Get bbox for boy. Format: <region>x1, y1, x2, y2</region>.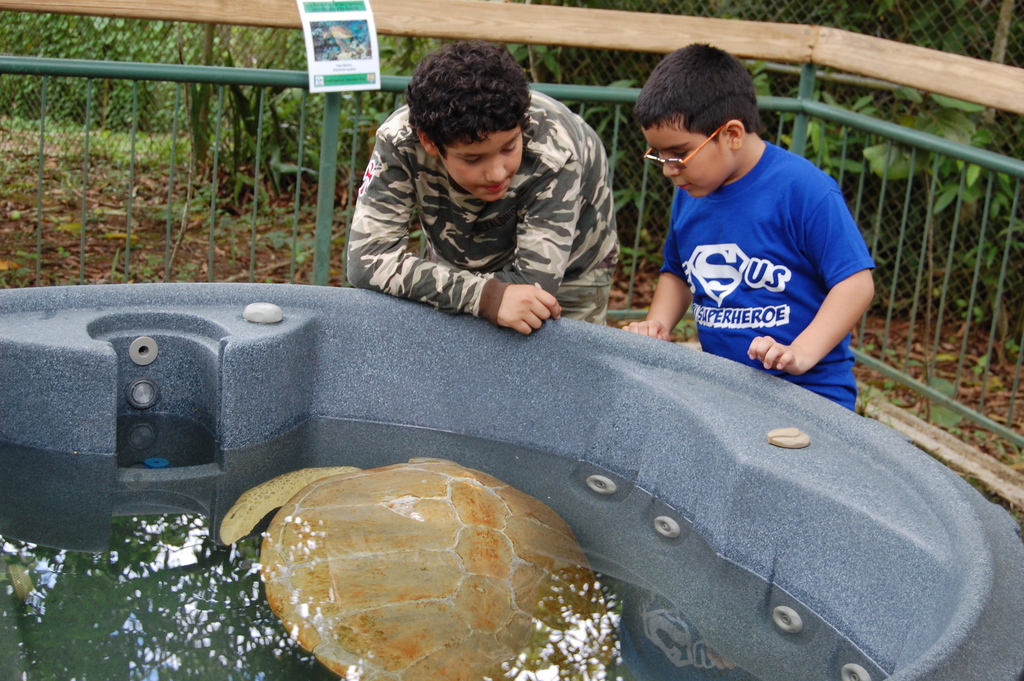
<region>348, 36, 624, 340</region>.
